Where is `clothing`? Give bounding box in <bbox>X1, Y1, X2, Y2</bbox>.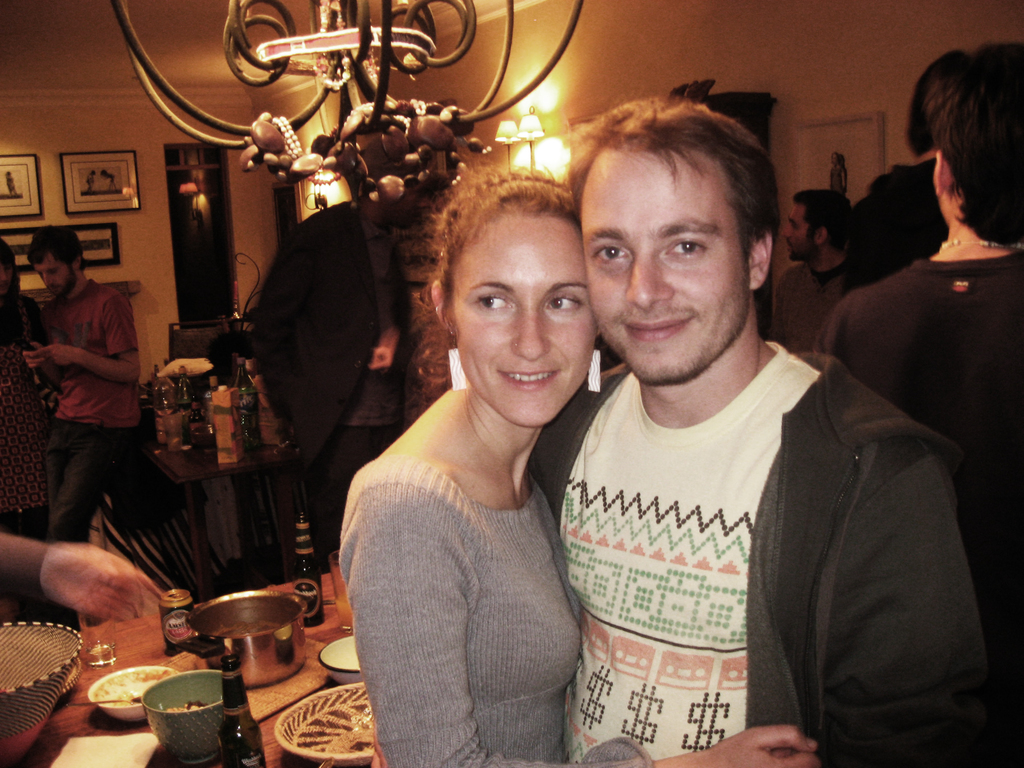
<bbox>817, 236, 1023, 765</bbox>.
